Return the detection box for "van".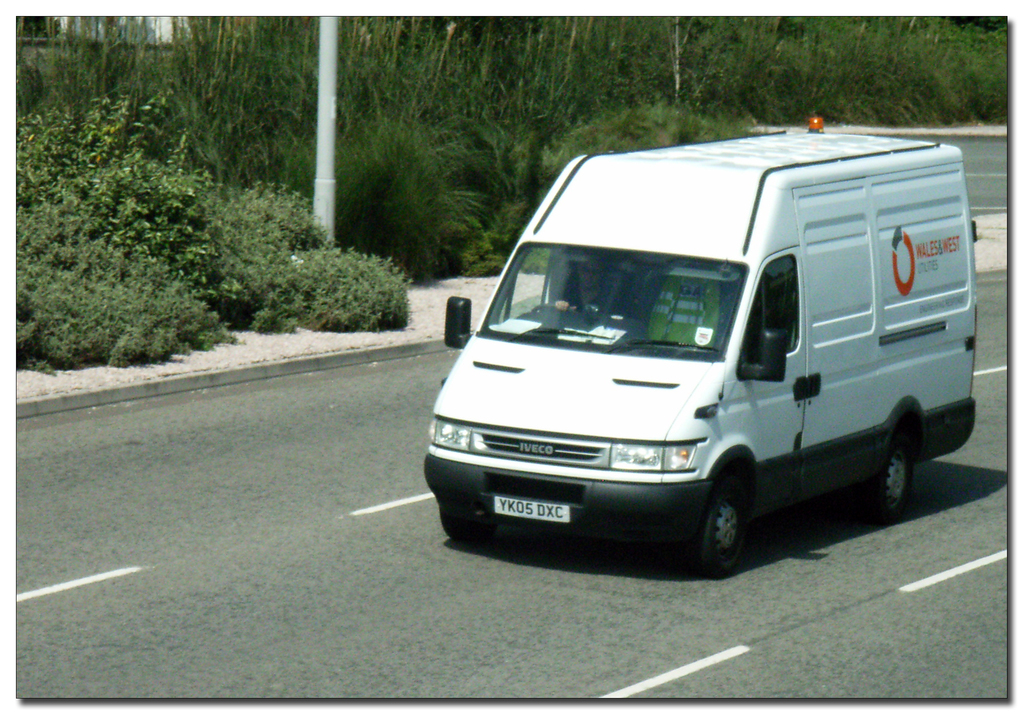
(420, 117, 977, 582).
